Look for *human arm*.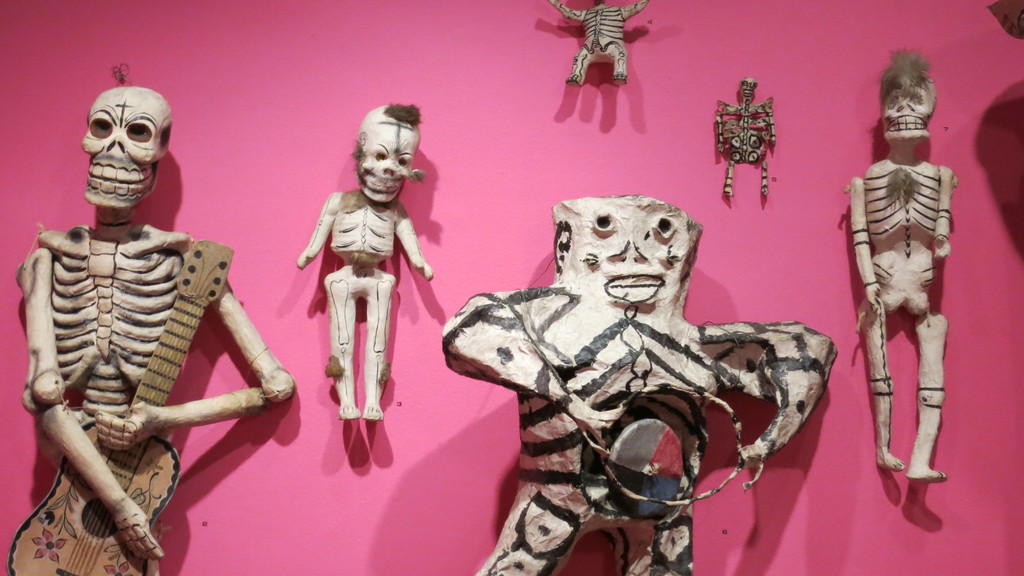
Found: 14, 247, 166, 561.
